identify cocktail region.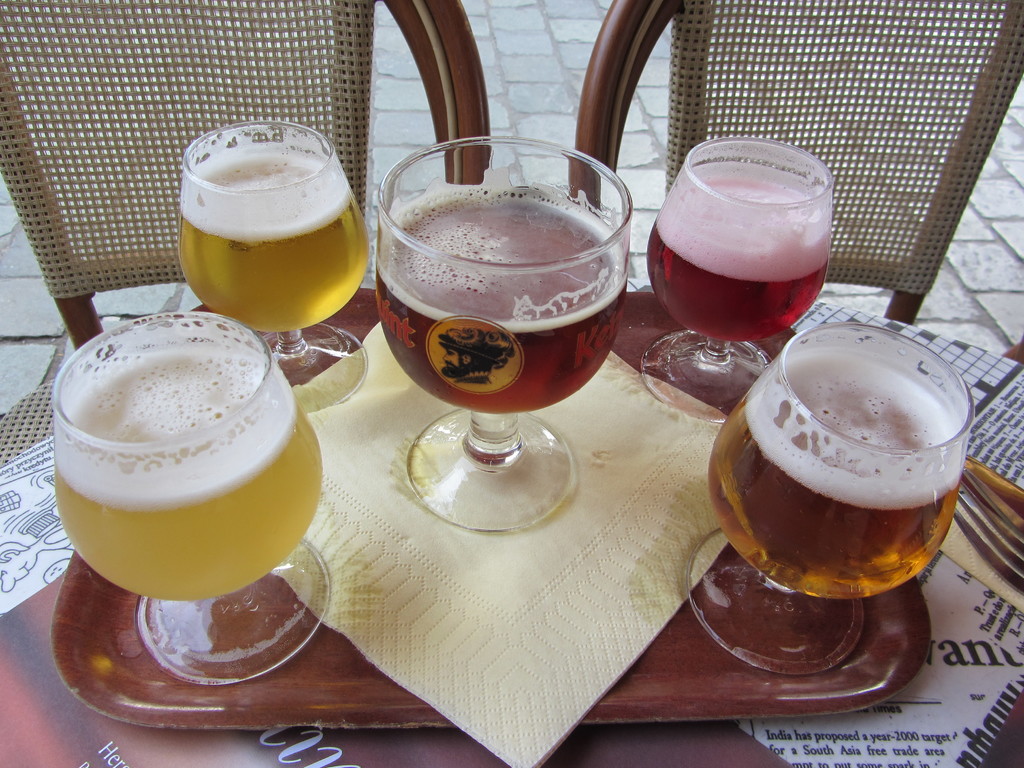
Region: bbox=(685, 318, 973, 683).
